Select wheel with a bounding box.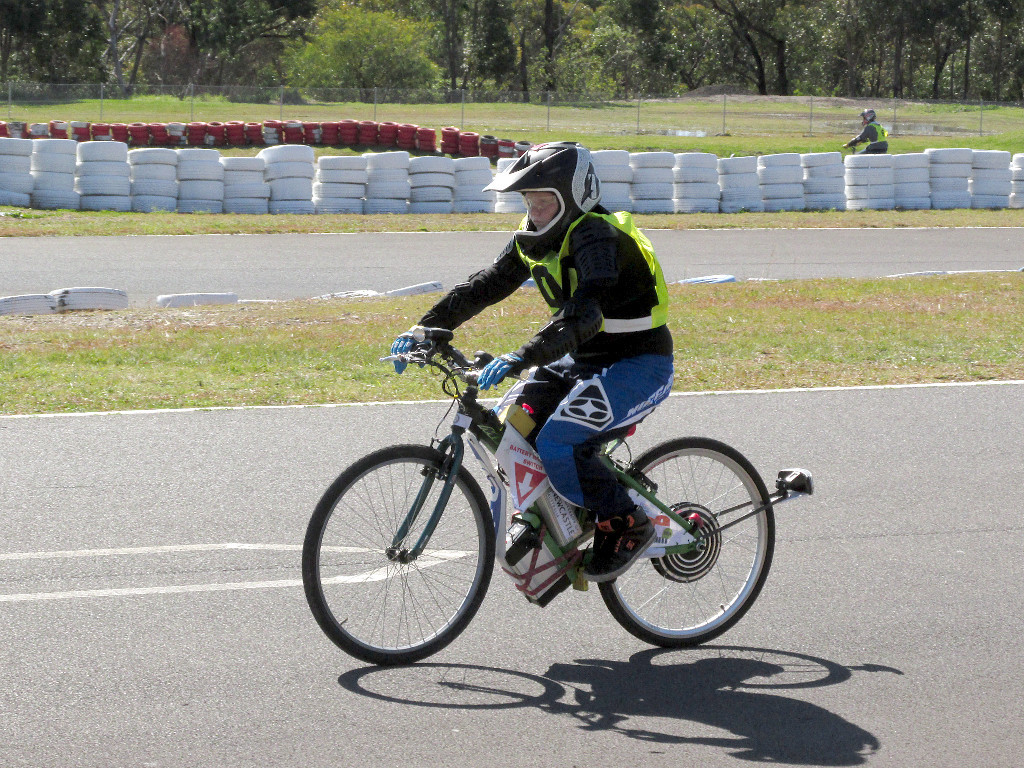
(left=588, top=423, right=778, bottom=649).
